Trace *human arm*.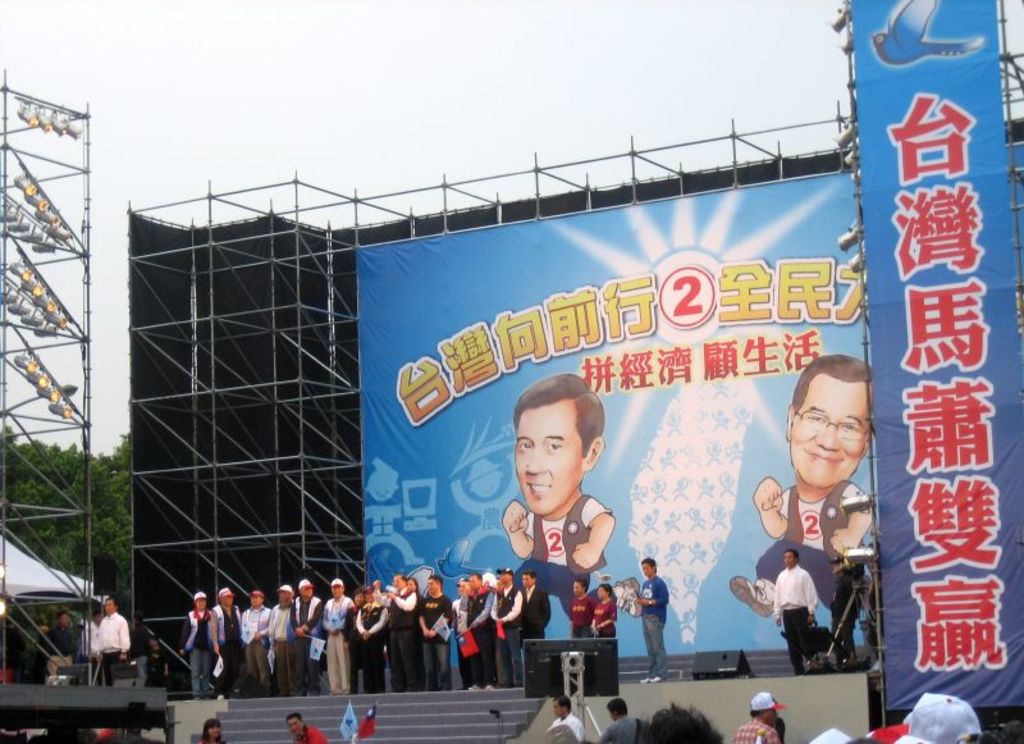
Traced to {"left": 751, "top": 475, "right": 796, "bottom": 542}.
